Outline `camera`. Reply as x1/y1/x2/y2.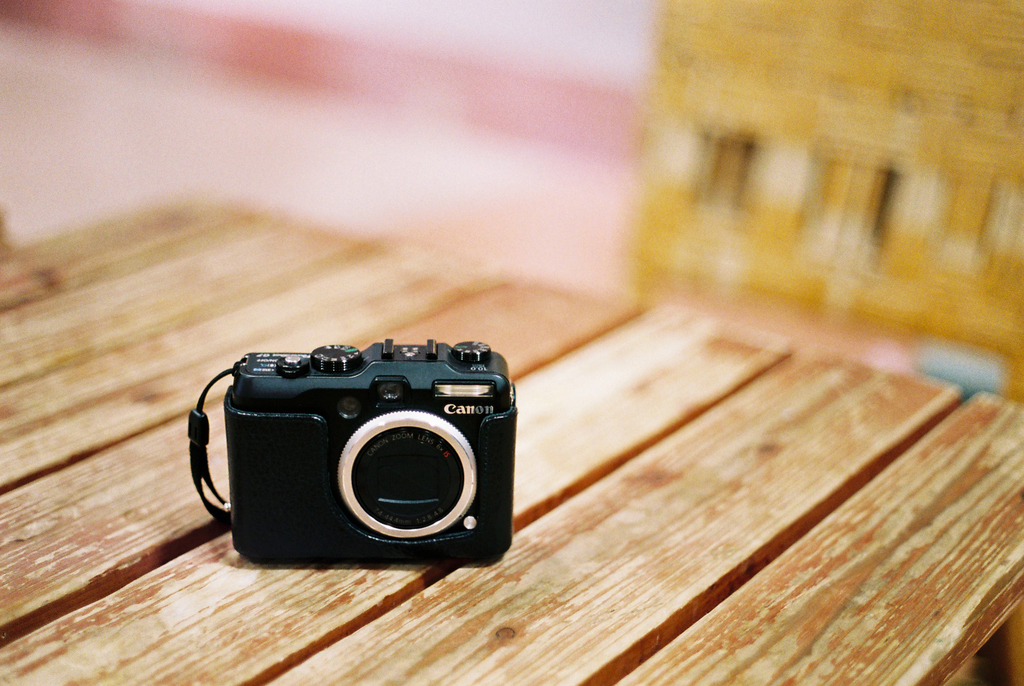
221/338/516/569.
